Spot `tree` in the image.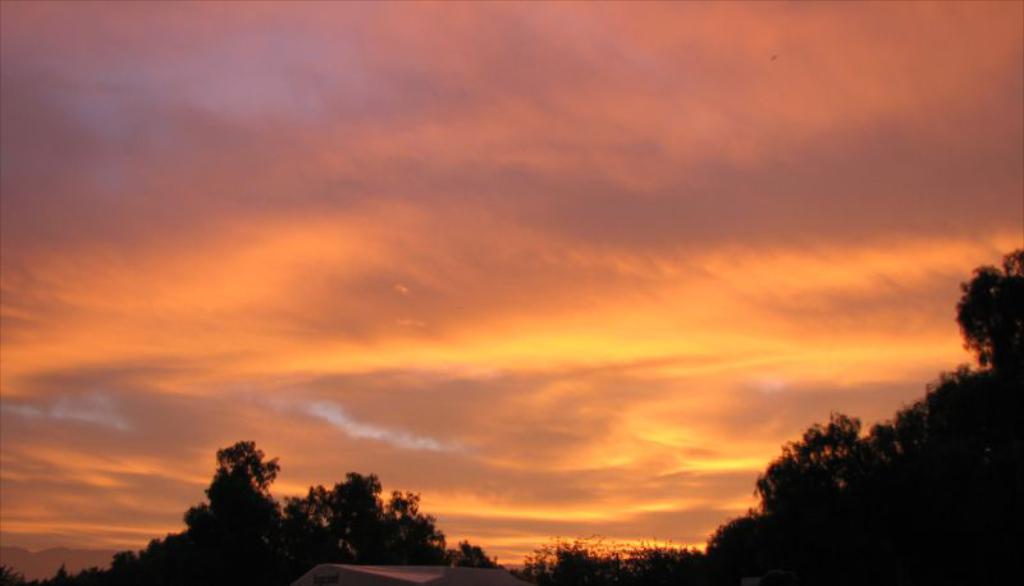
`tree` found at Rect(751, 417, 874, 516).
